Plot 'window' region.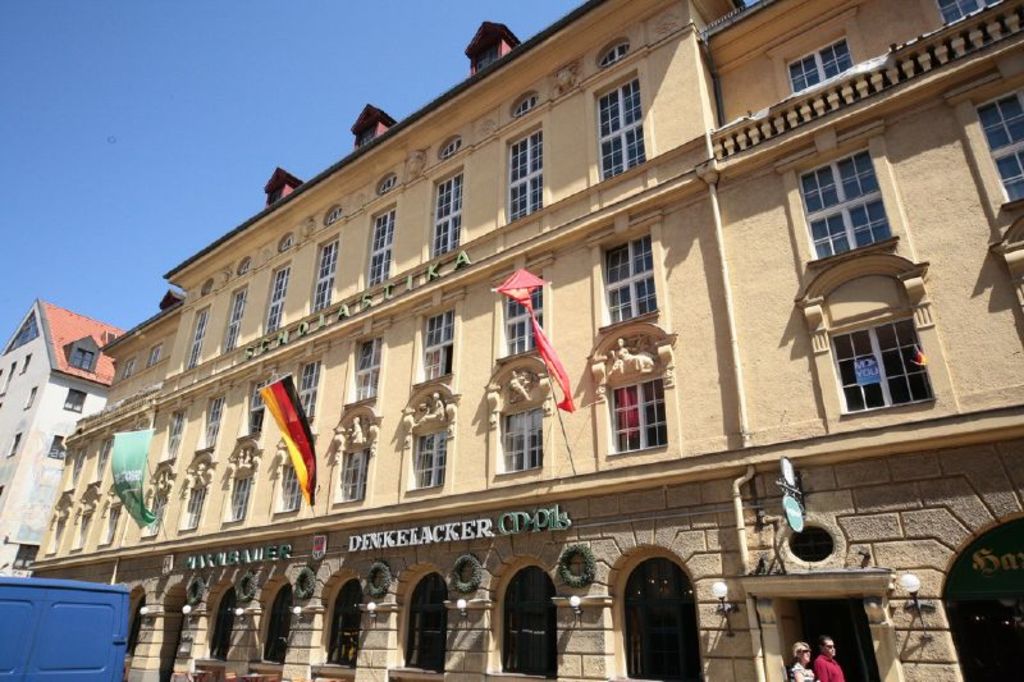
Plotted at <region>406, 576, 449, 676</region>.
